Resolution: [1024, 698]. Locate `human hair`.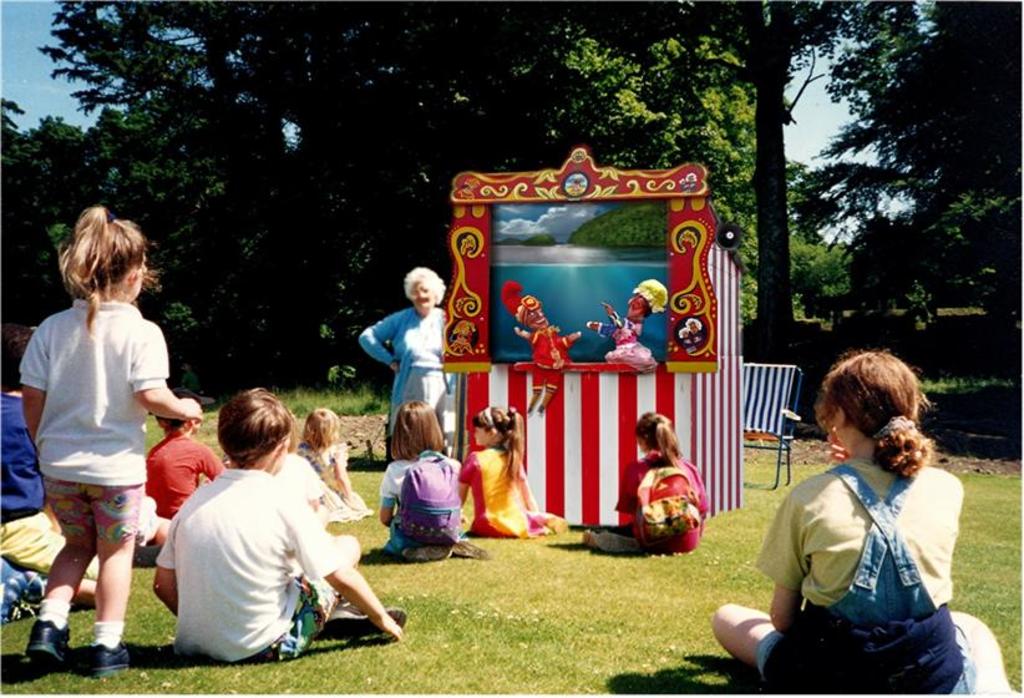
[left=401, top=264, right=446, bottom=307].
